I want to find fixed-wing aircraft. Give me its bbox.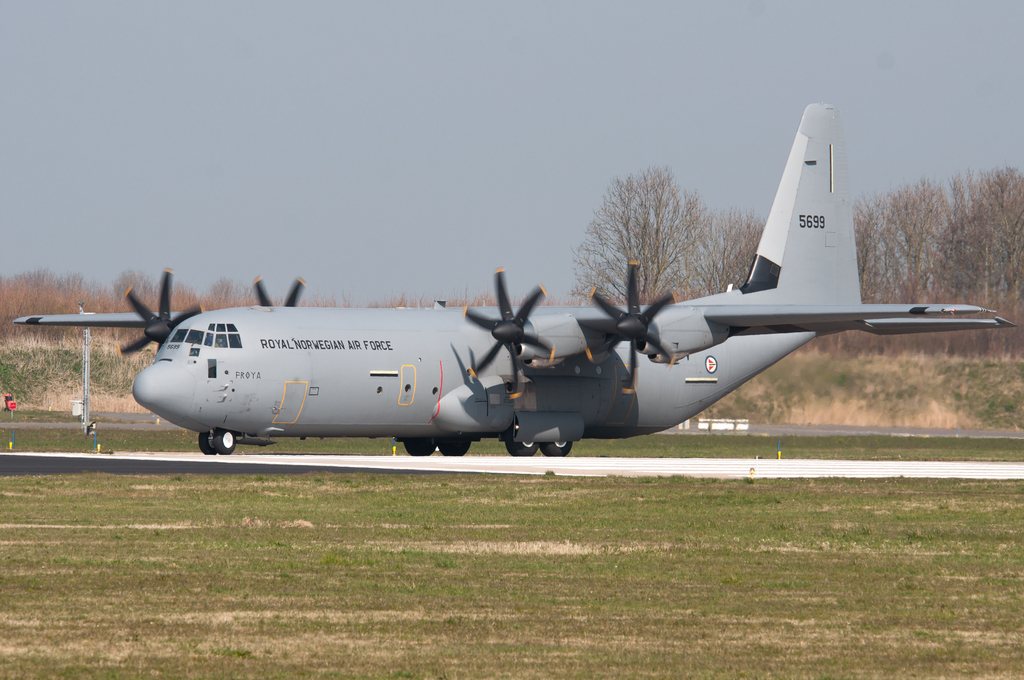
[left=13, top=98, right=1023, bottom=452].
